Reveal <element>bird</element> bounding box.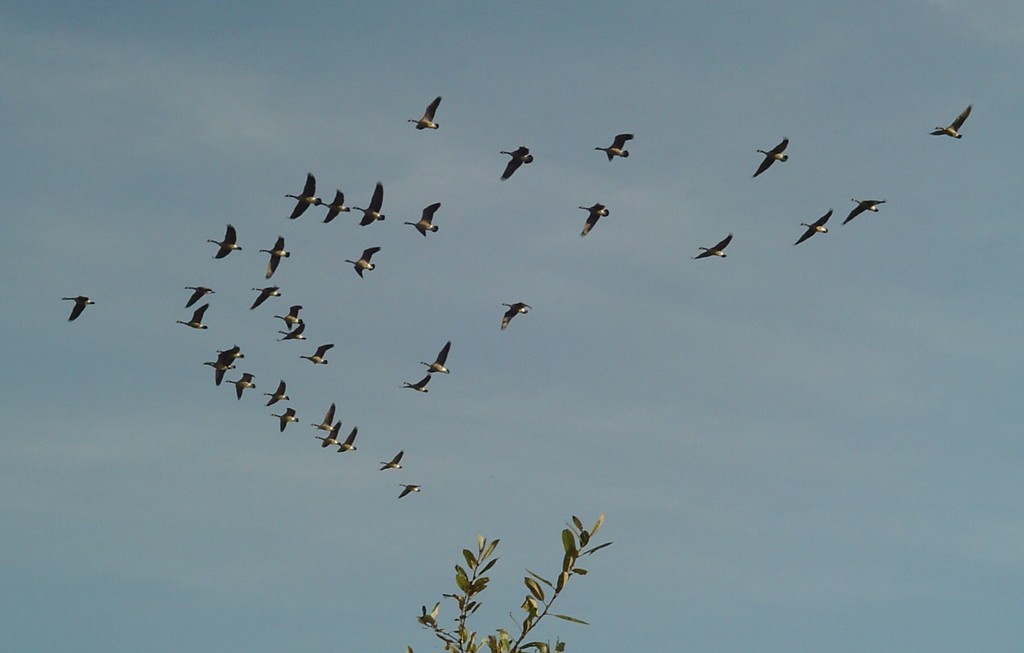
Revealed: [202, 344, 237, 389].
